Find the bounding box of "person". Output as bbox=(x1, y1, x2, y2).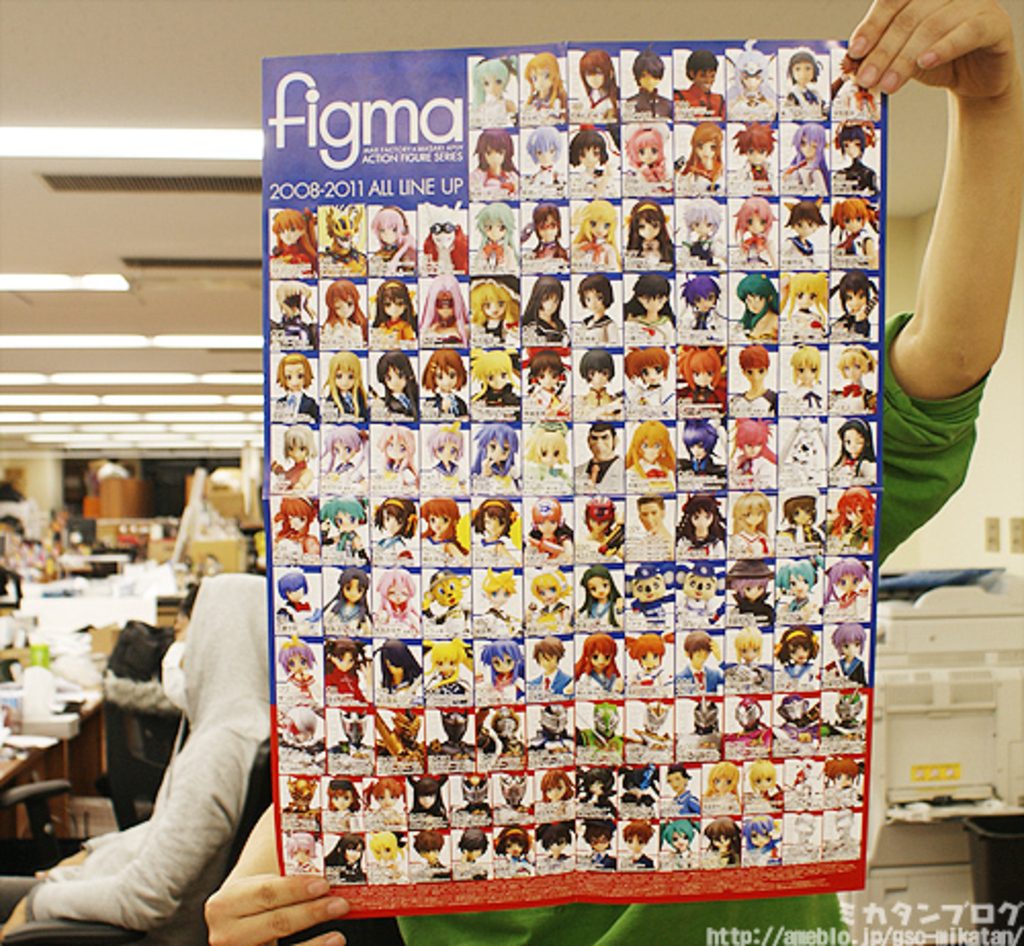
bbox=(379, 504, 422, 559).
